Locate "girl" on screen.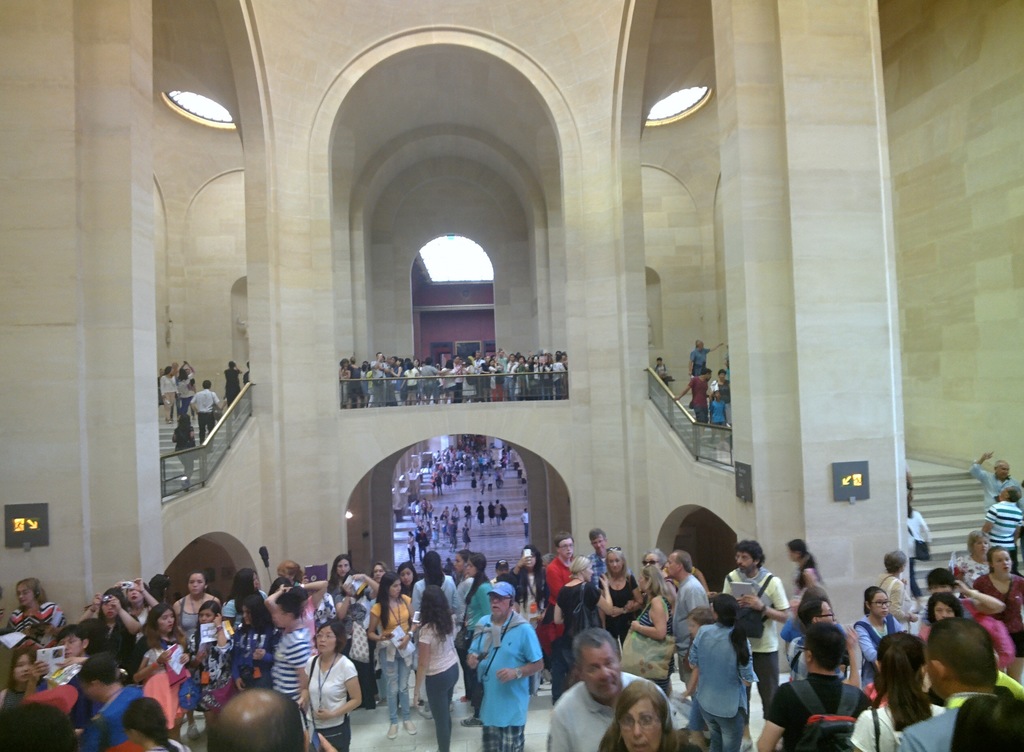
On screen at 366,571,419,741.
